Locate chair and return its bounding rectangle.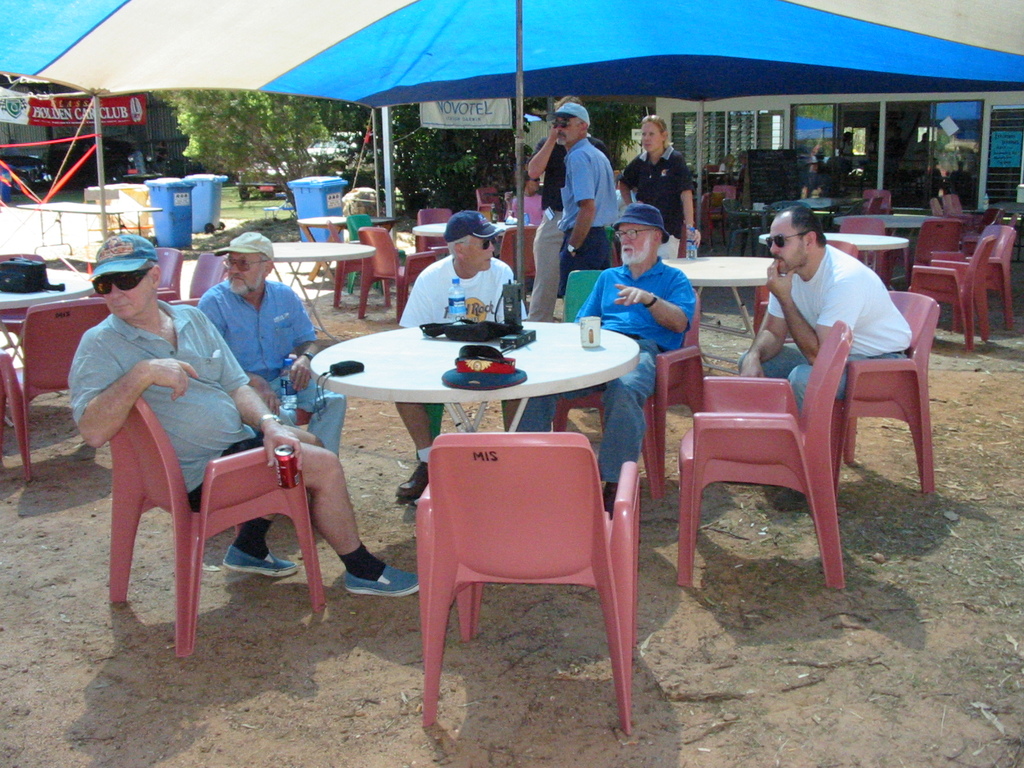
[x1=392, y1=406, x2=659, y2=730].
